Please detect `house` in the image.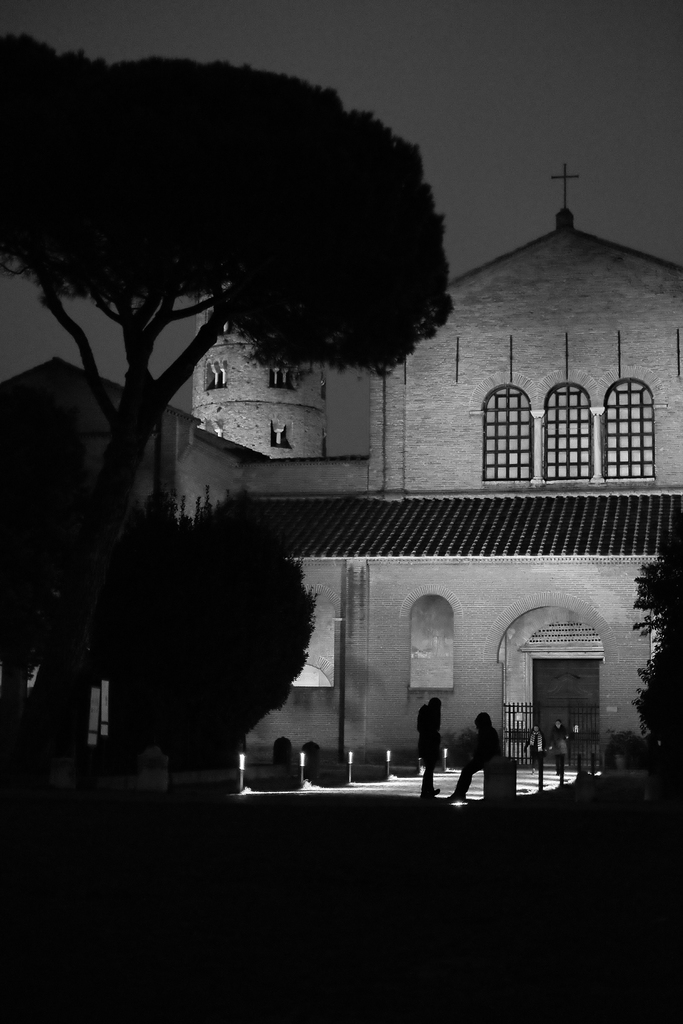
<region>54, 115, 642, 785</region>.
